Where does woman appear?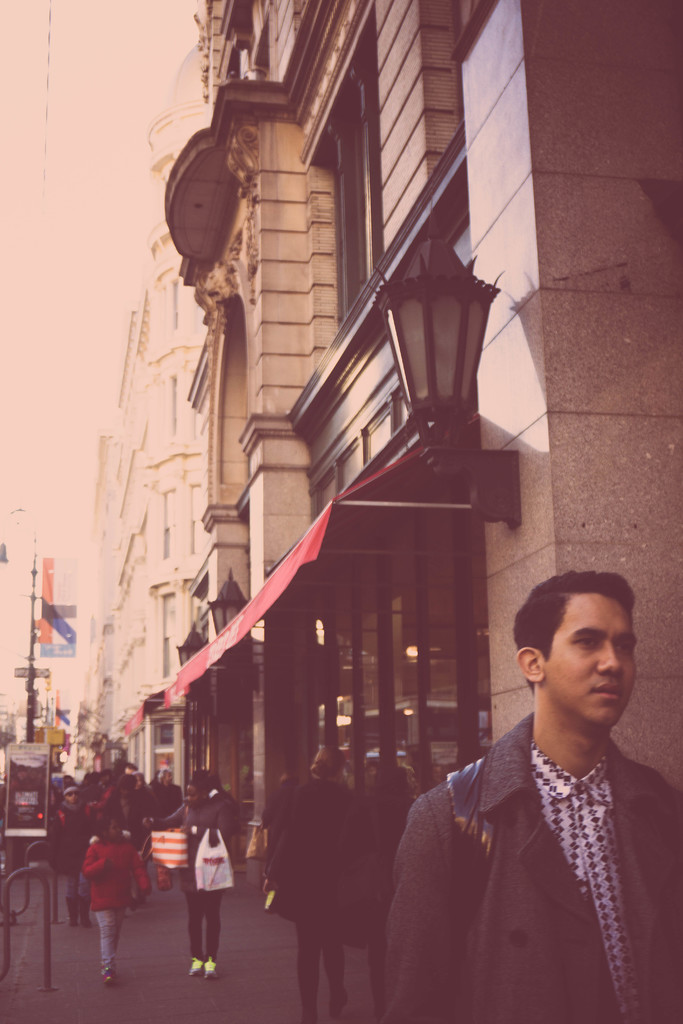
Appears at box=[138, 776, 242, 977].
